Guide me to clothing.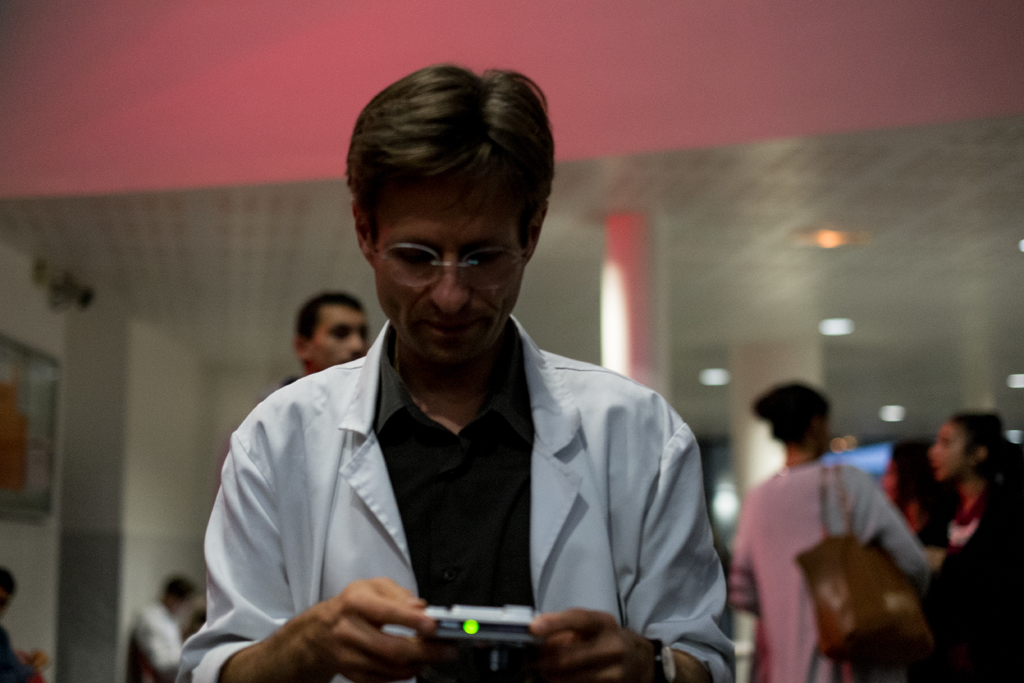
Guidance: bbox=[127, 600, 187, 677].
